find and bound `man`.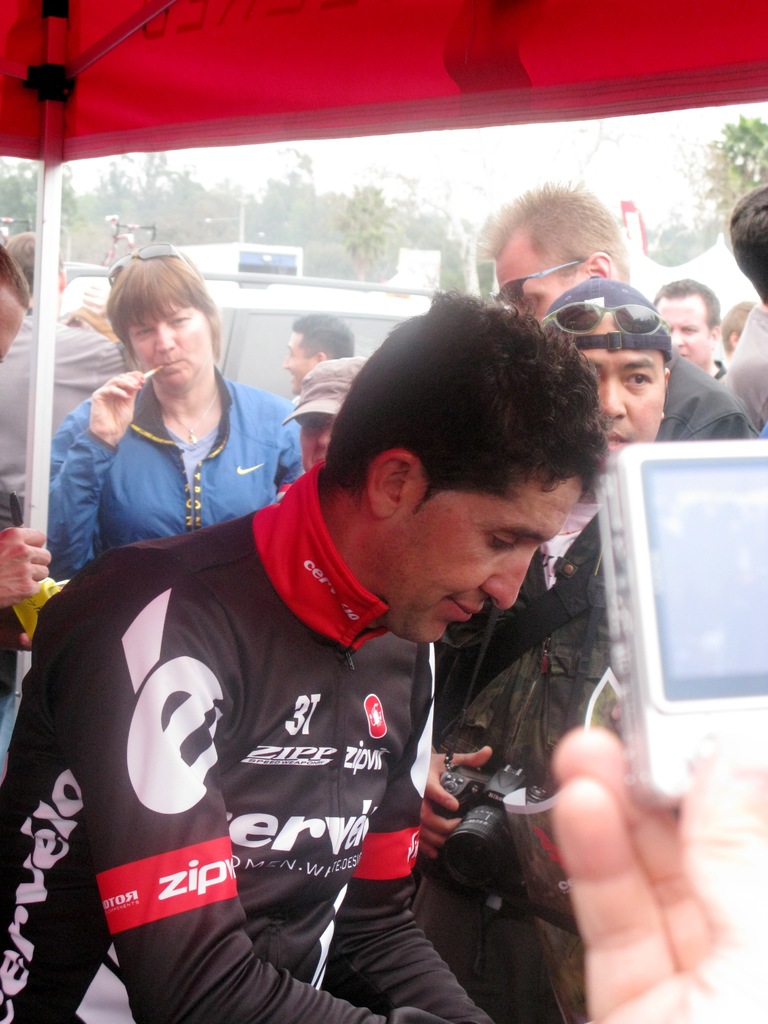
Bound: detection(284, 317, 360, 392).
